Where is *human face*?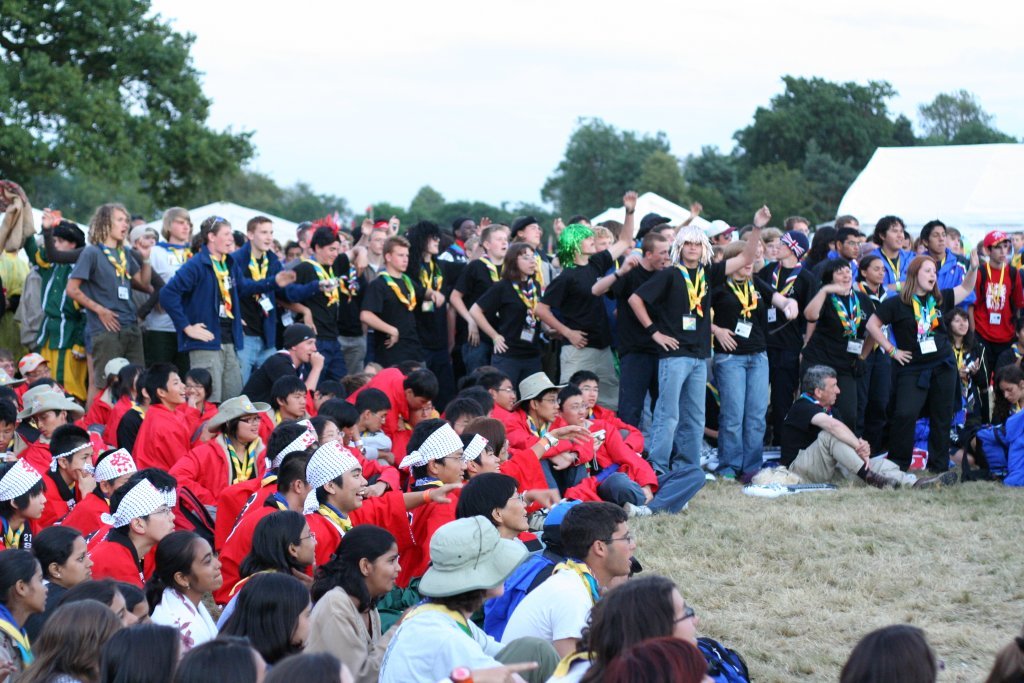
[left=282, top=385, right=306, bottom=414].
